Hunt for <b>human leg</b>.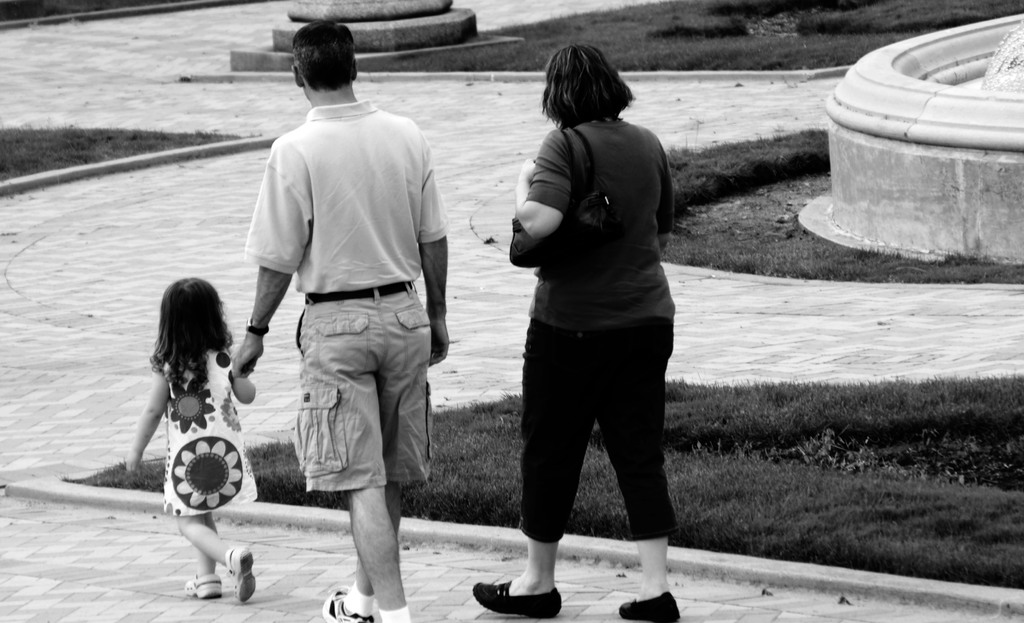
Hunted down at l=326, t=480, r=403, b=622.
